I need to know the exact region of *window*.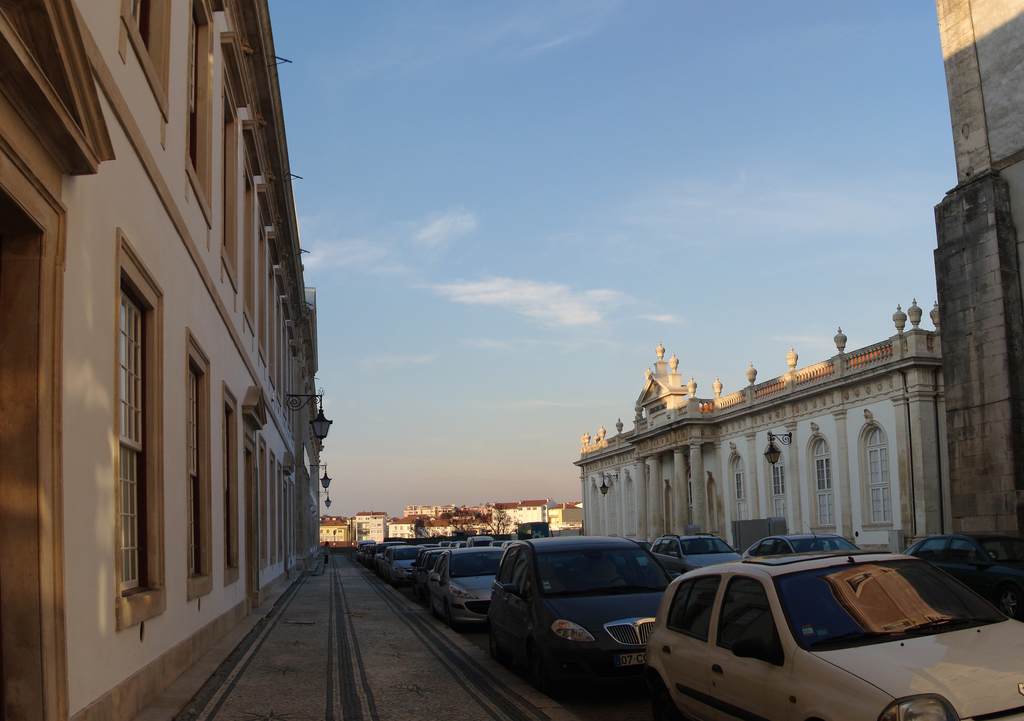
Region: (859,408,891,528).
